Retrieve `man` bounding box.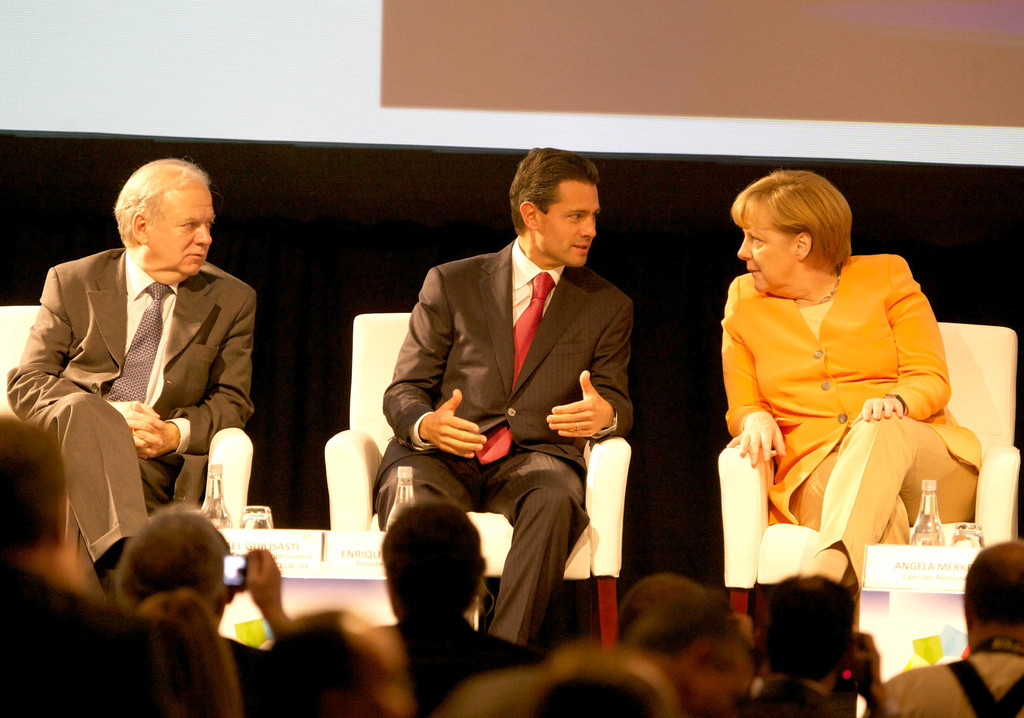
Bounding box: 739:579:859:717.
